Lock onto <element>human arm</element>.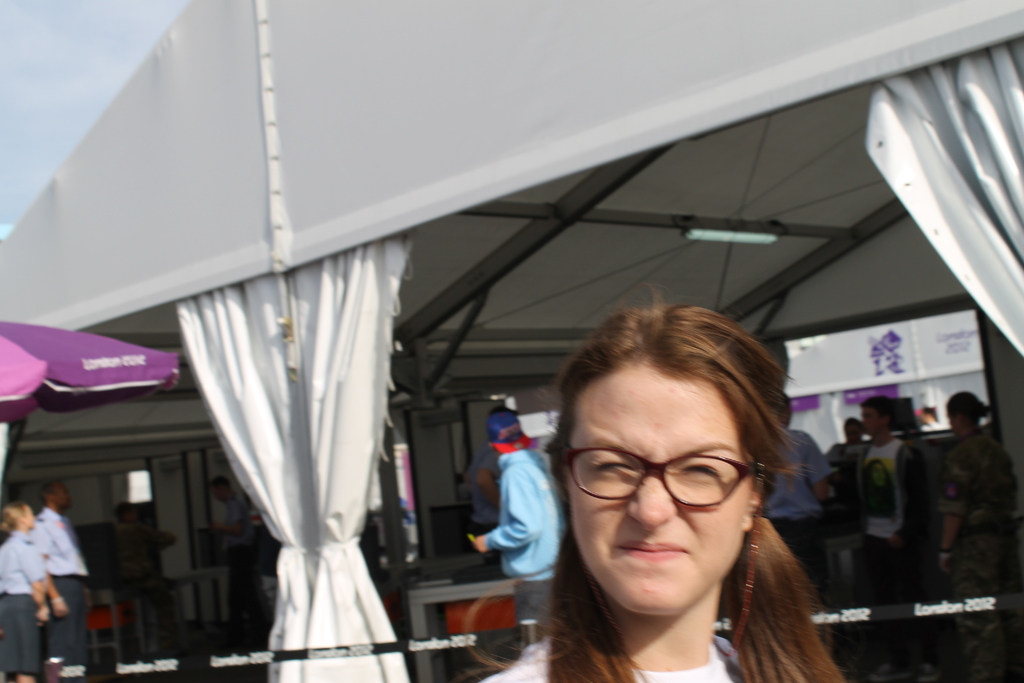
Locked: 146,524,175,550.
